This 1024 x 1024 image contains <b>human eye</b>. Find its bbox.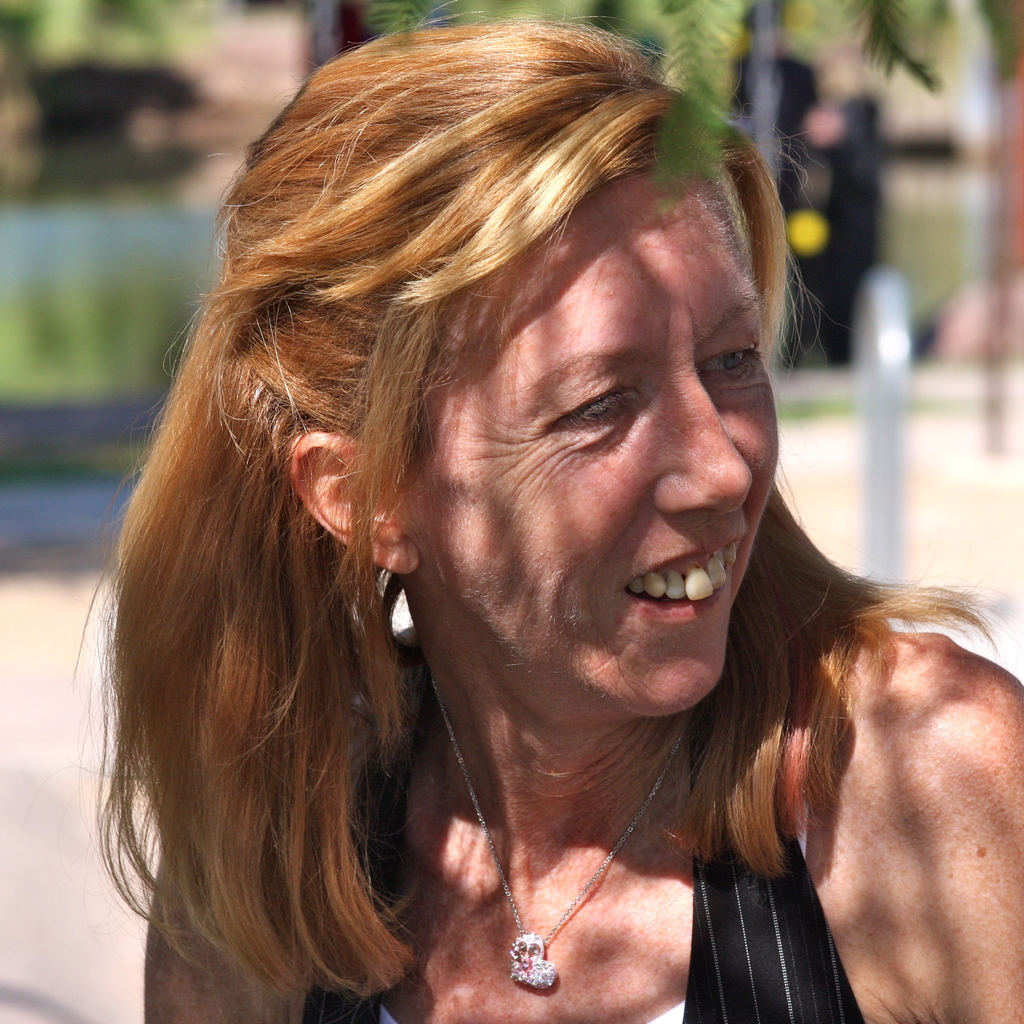
left=706, top=346, right=767, bottom=383.
